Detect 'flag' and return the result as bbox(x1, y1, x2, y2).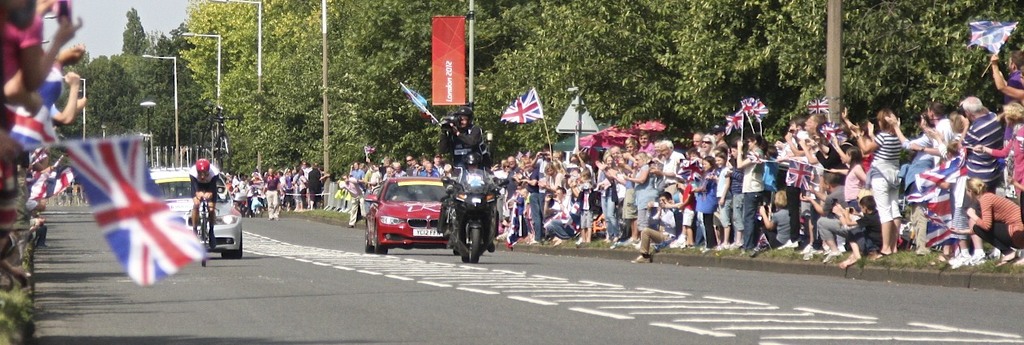
bbox(815, 127, 851, 144).
